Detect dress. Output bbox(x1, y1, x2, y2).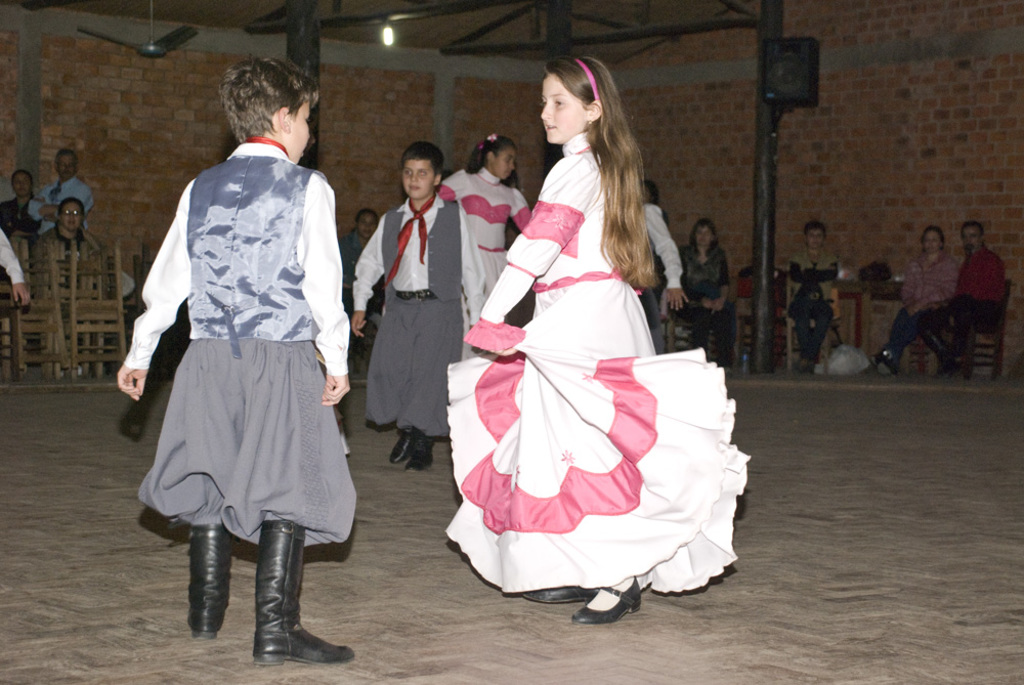
bbox(436, 123, 750, 597).
